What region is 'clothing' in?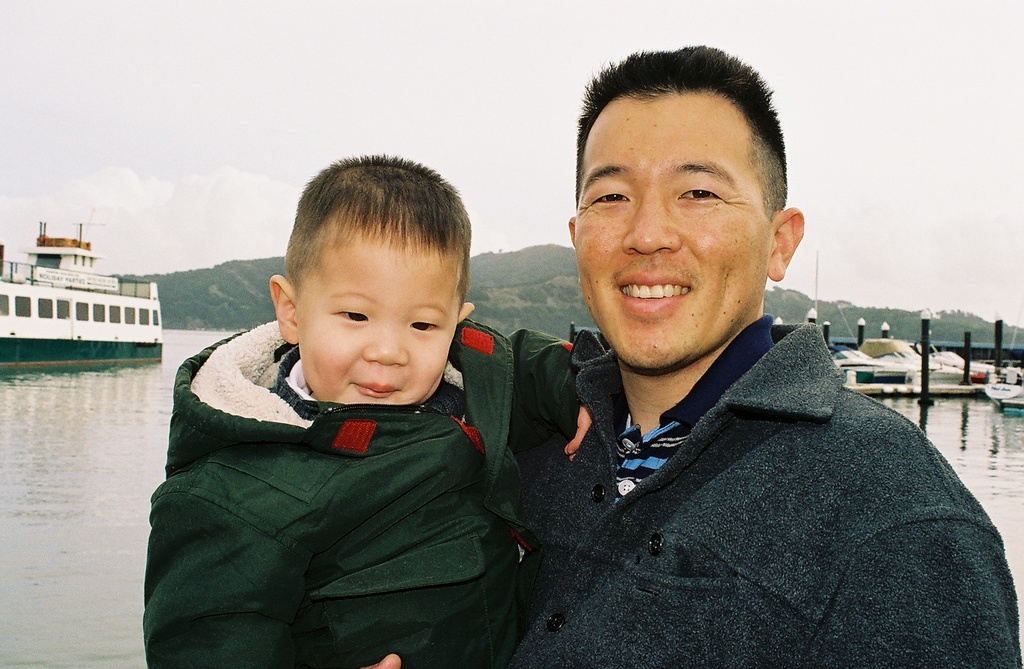
x1=138, y1=262, x2=523, y2=665.
